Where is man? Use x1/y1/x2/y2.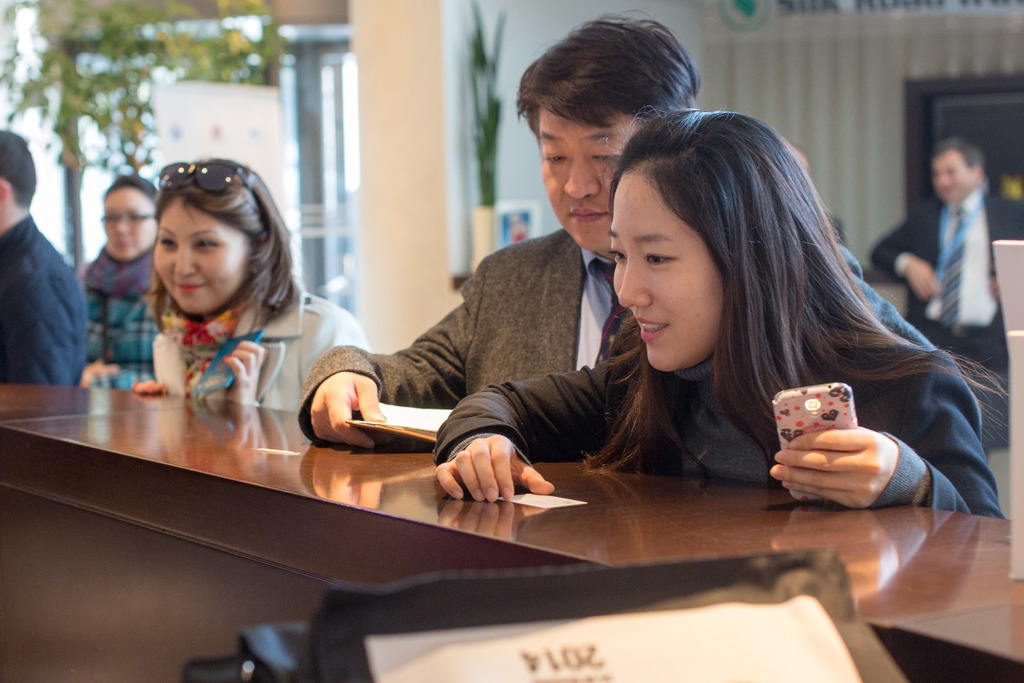
0/126/94/384.
